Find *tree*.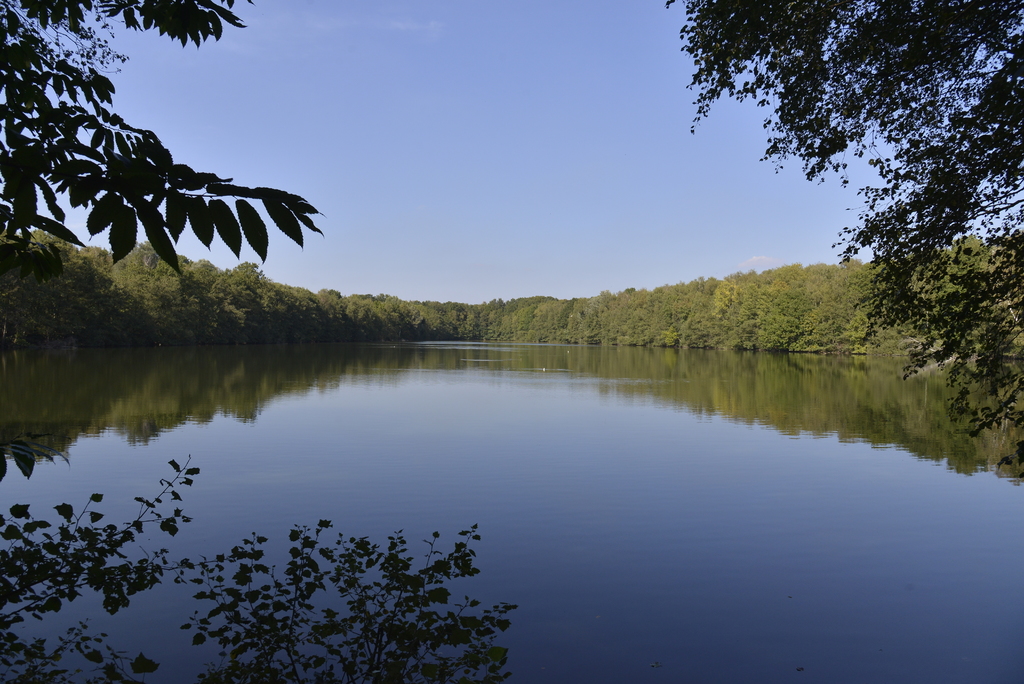
(left=0, top=456, right=516, bottom=683).
